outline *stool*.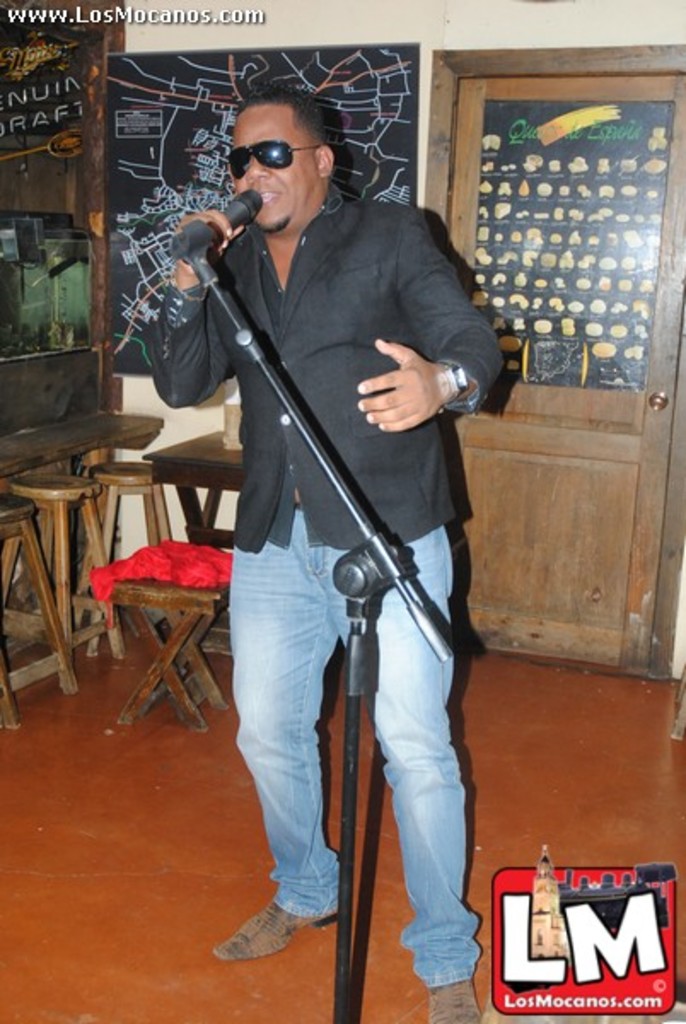
Outline: bbox=[10, 474, 111, 662].
